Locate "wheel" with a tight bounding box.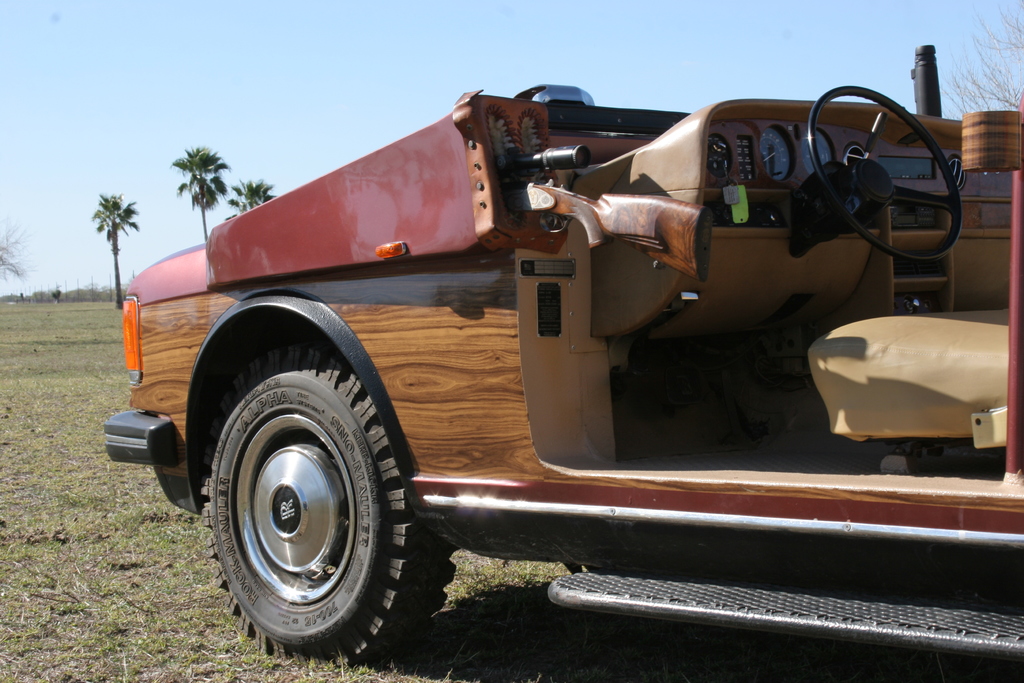
<bbox>193, 314, 414, 667</bbox>.
